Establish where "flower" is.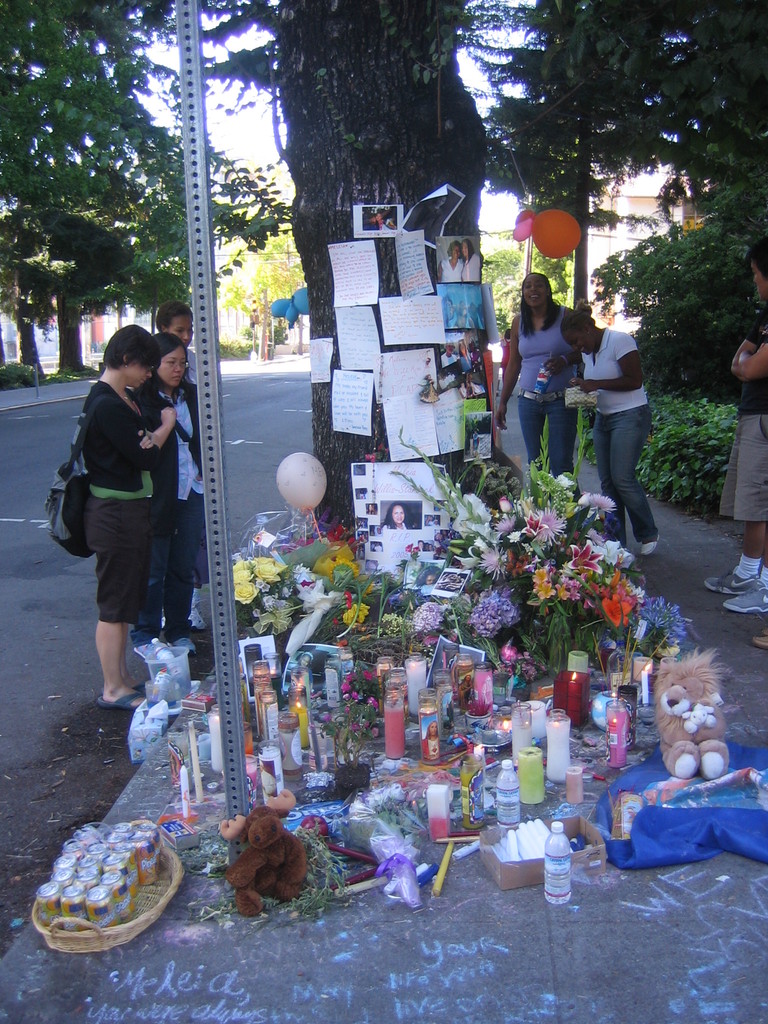
Established at <region>557, 470, 575, 489</region>.
